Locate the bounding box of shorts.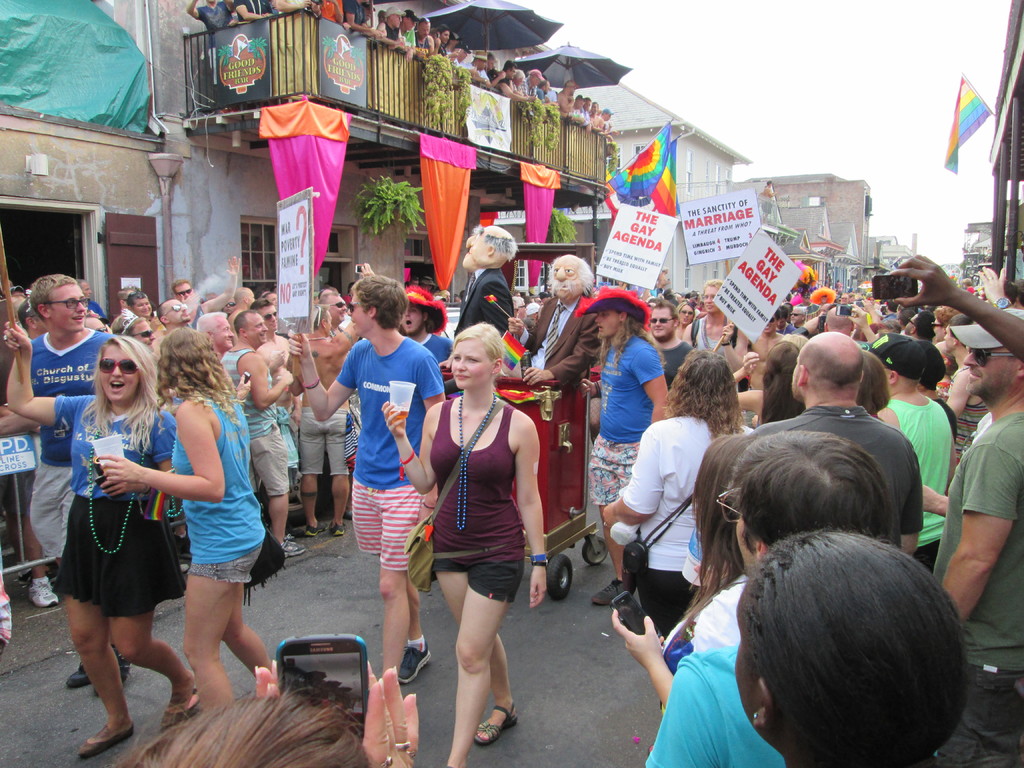
Bounding box: <box>429,557,525,603</box>.
